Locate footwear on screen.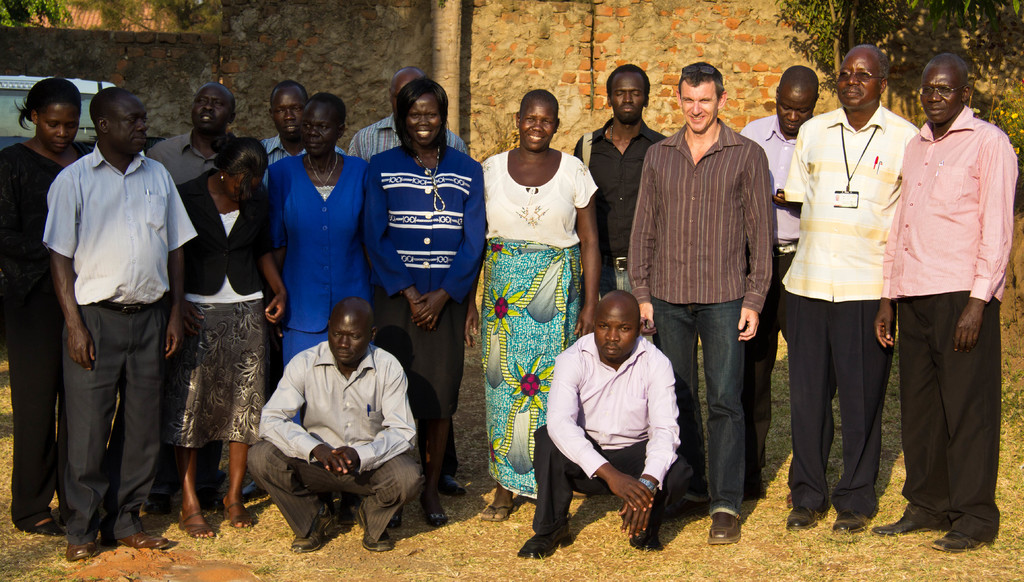
On screen at Rect(357, 501, 392, 550).
